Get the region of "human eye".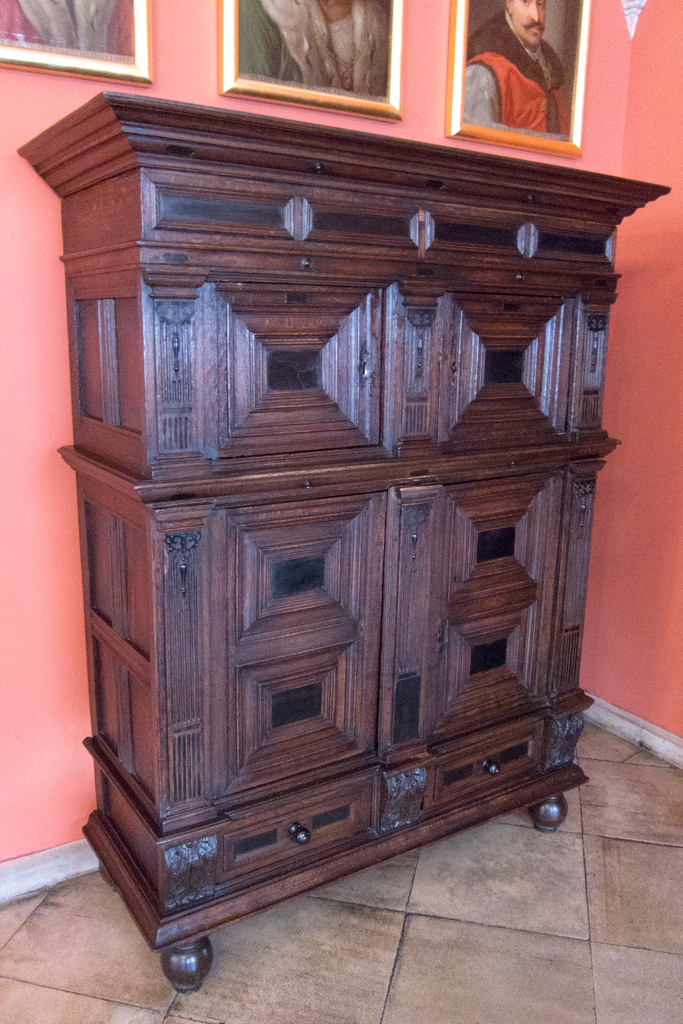
(518,0,531,2).
